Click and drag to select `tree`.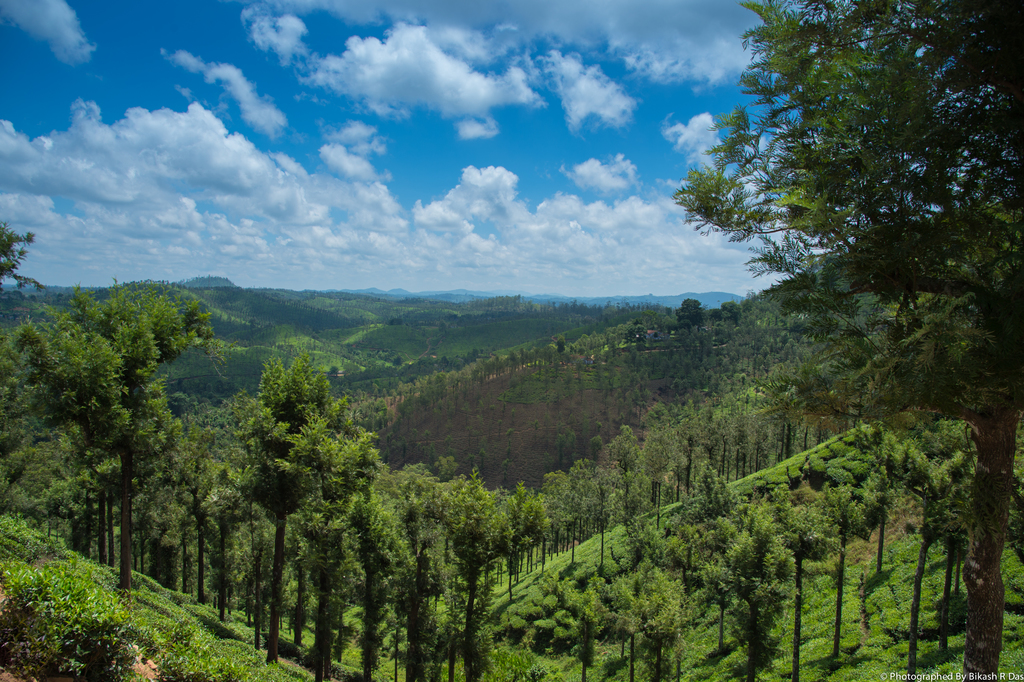
Selection: (811, 413, 897, 519).
